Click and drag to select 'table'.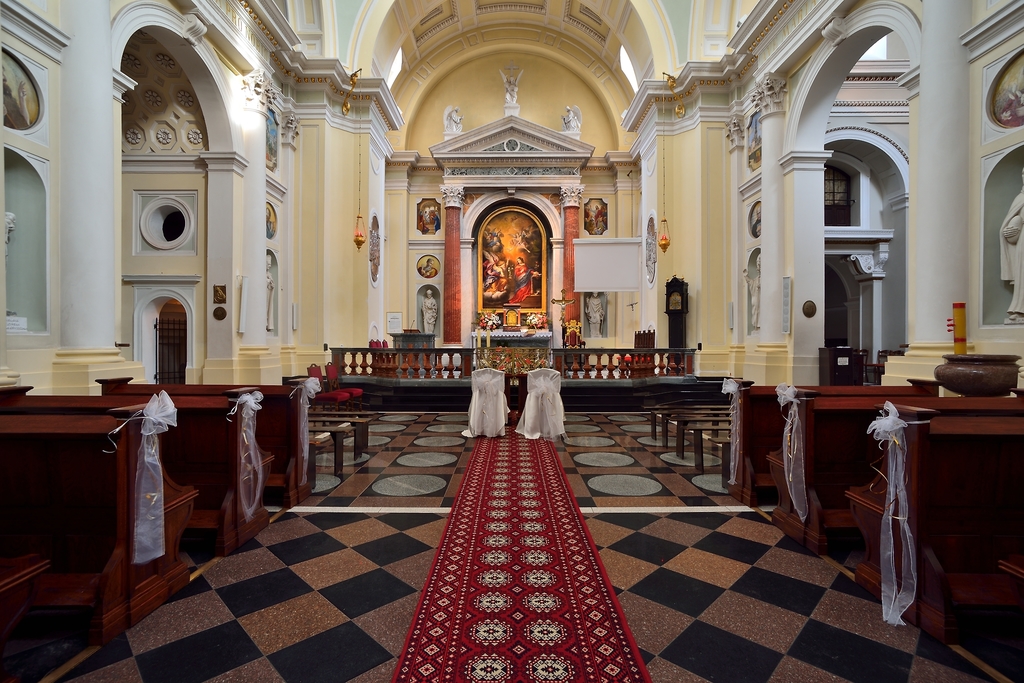
Selection: x1=868, y1=394, x2=1023, y2=648.
